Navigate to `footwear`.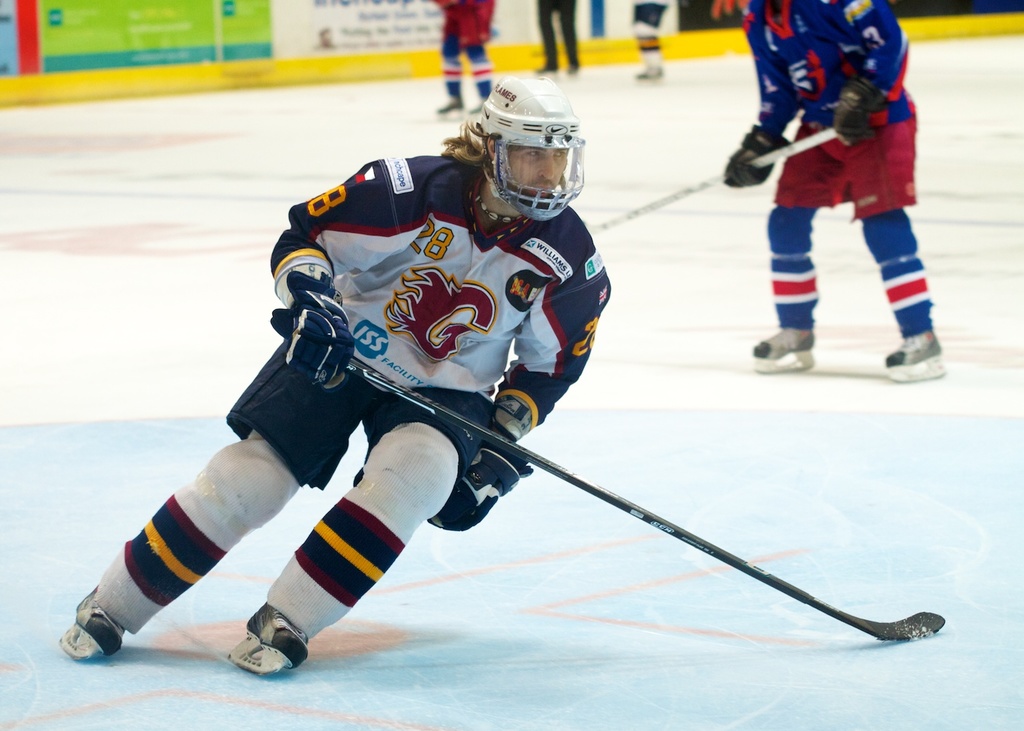
Navigation target: crop(425, 92, 465, 125).
